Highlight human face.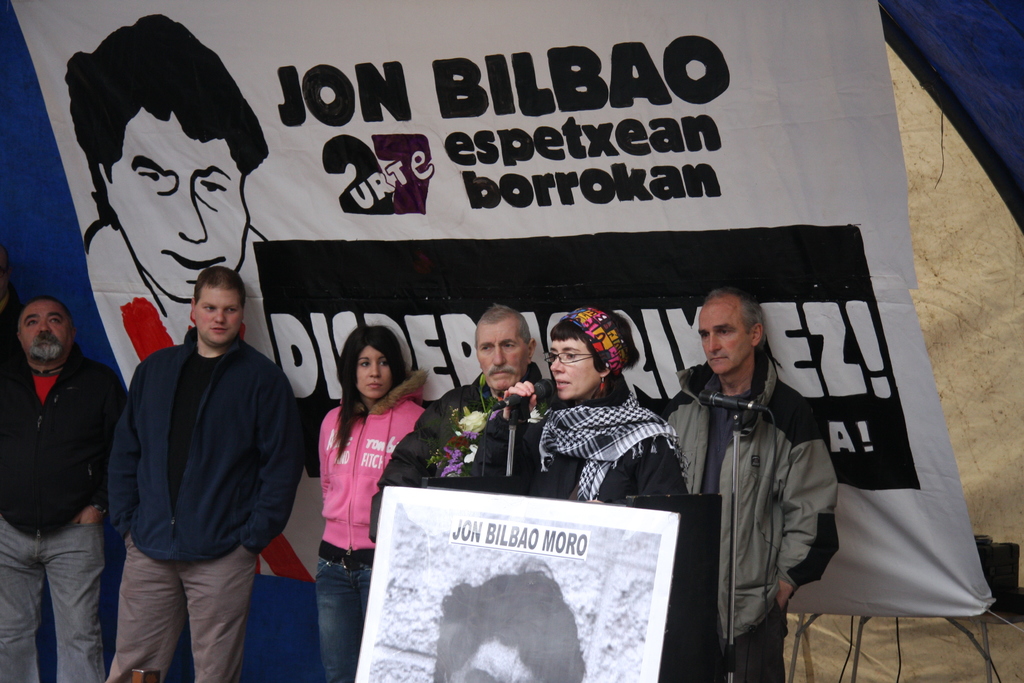
Highlighted region: bbox=(548, 331, 600, 404).
